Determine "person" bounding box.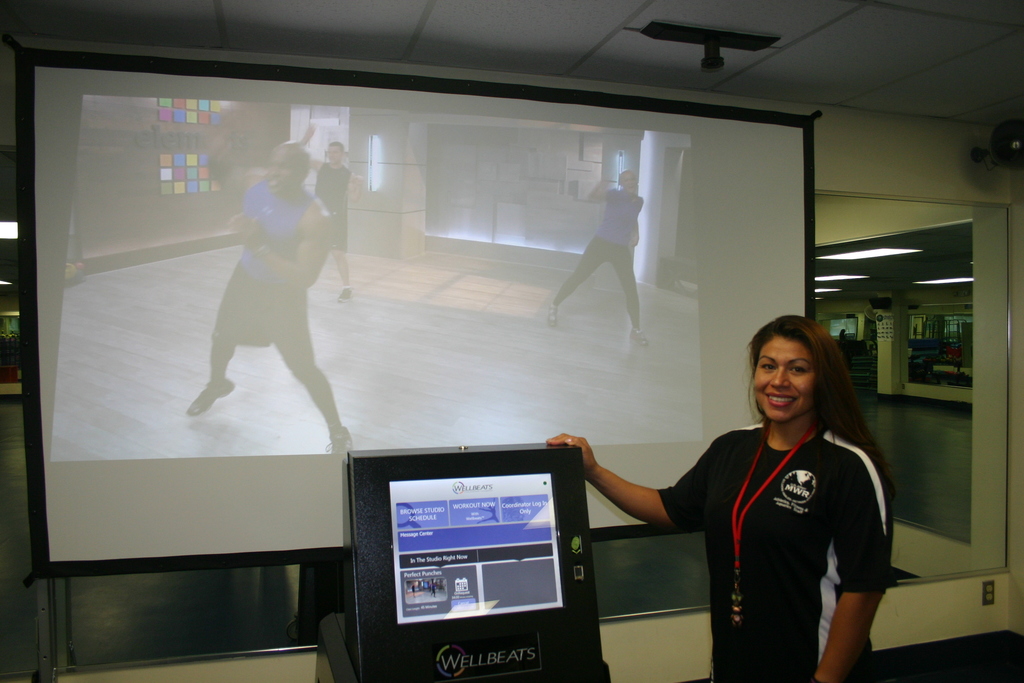
Determined: {"x1": 612, "y1": 309, "x2": 899, "y2": 680}.
